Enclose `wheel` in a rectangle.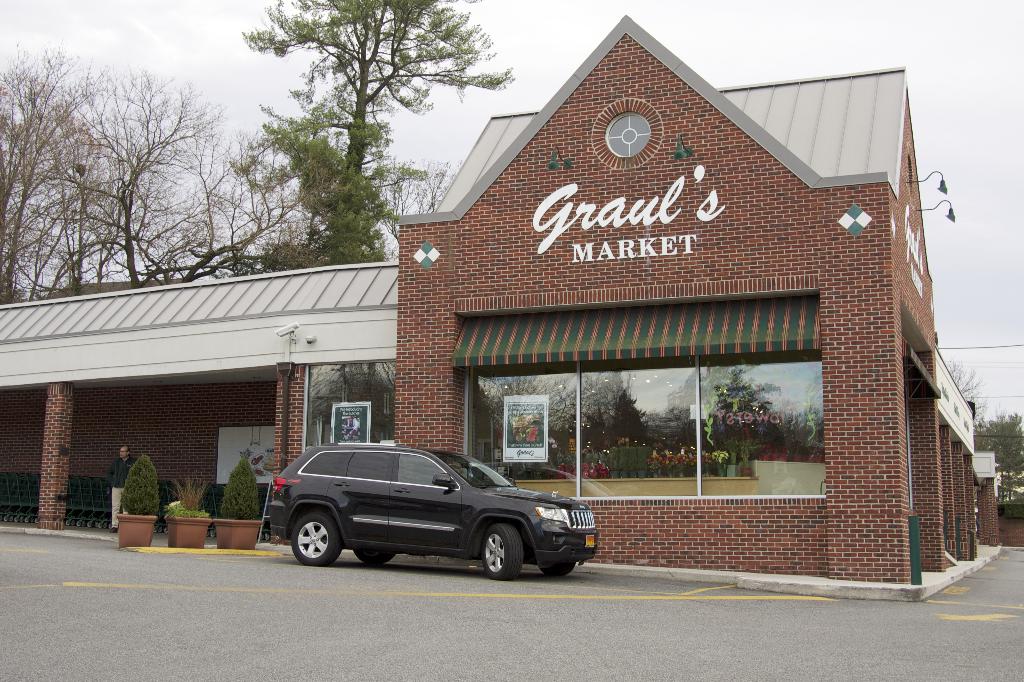
289/504/346/562.
